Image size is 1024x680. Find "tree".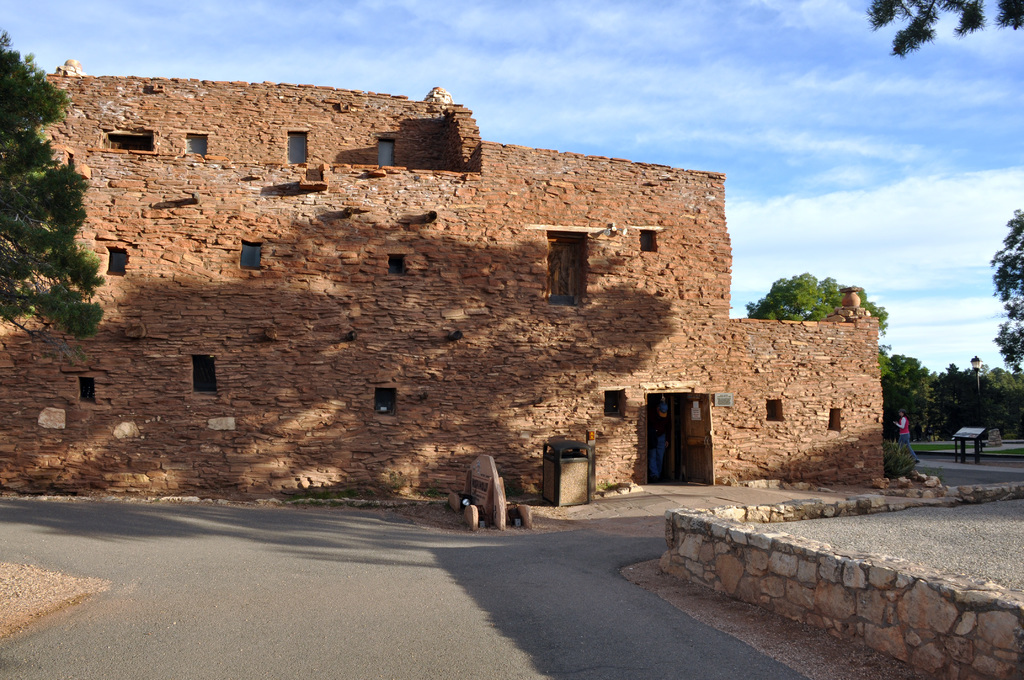
(872, 0, 1023, 55).
